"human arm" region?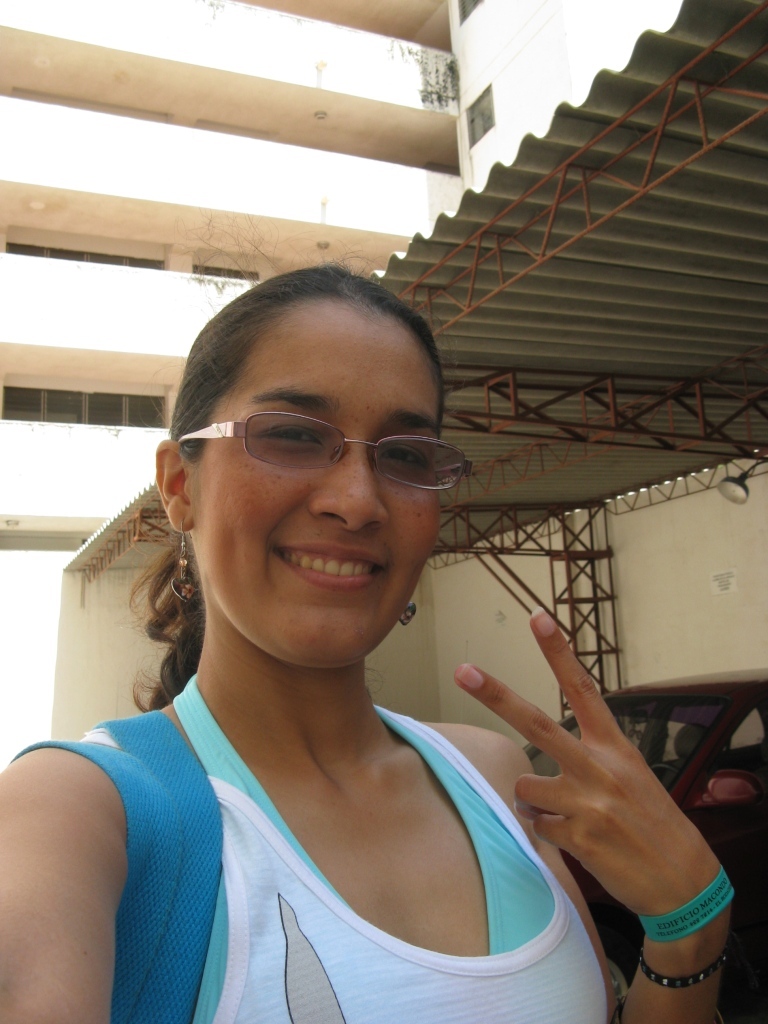
[x1=445, y1=611, x2=738, y2=1023]
